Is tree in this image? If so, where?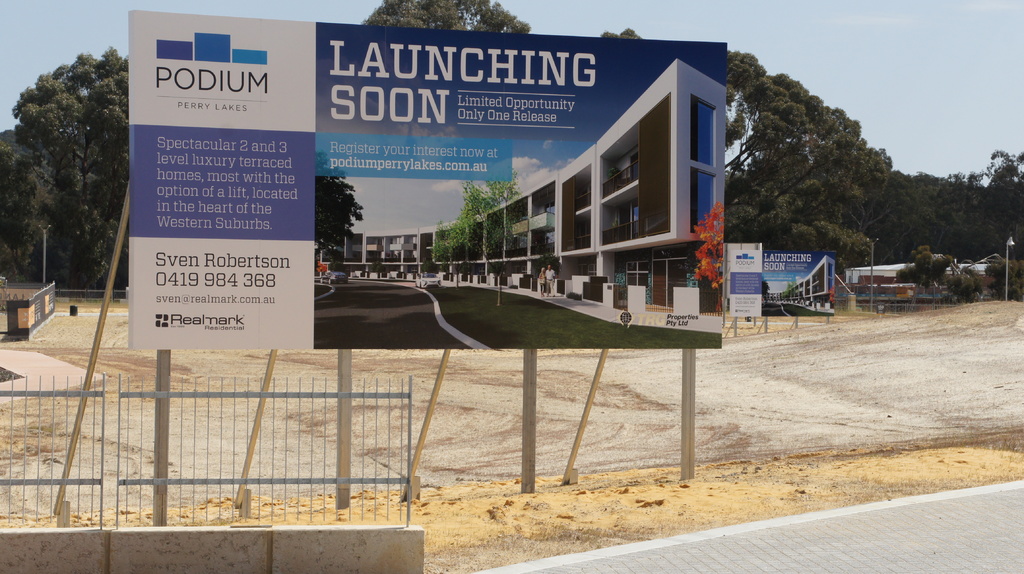
Yes, at x1=412 y1=165 x2=528 y2=286.
